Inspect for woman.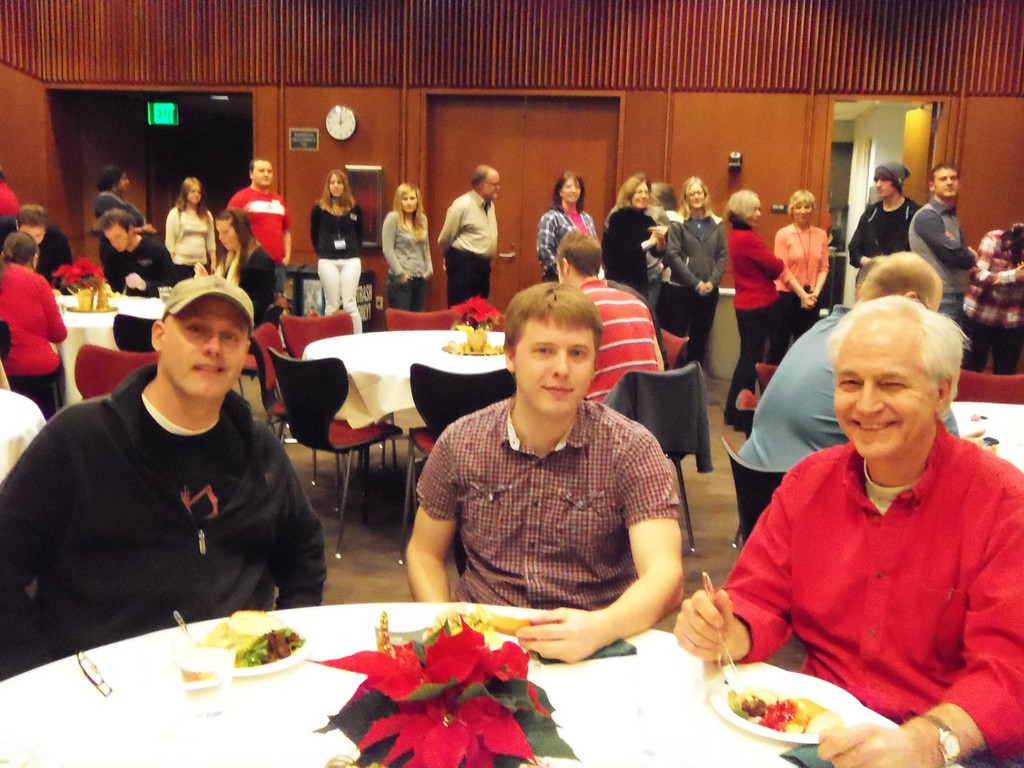
Inspection: 310, 166, 371, 336.
